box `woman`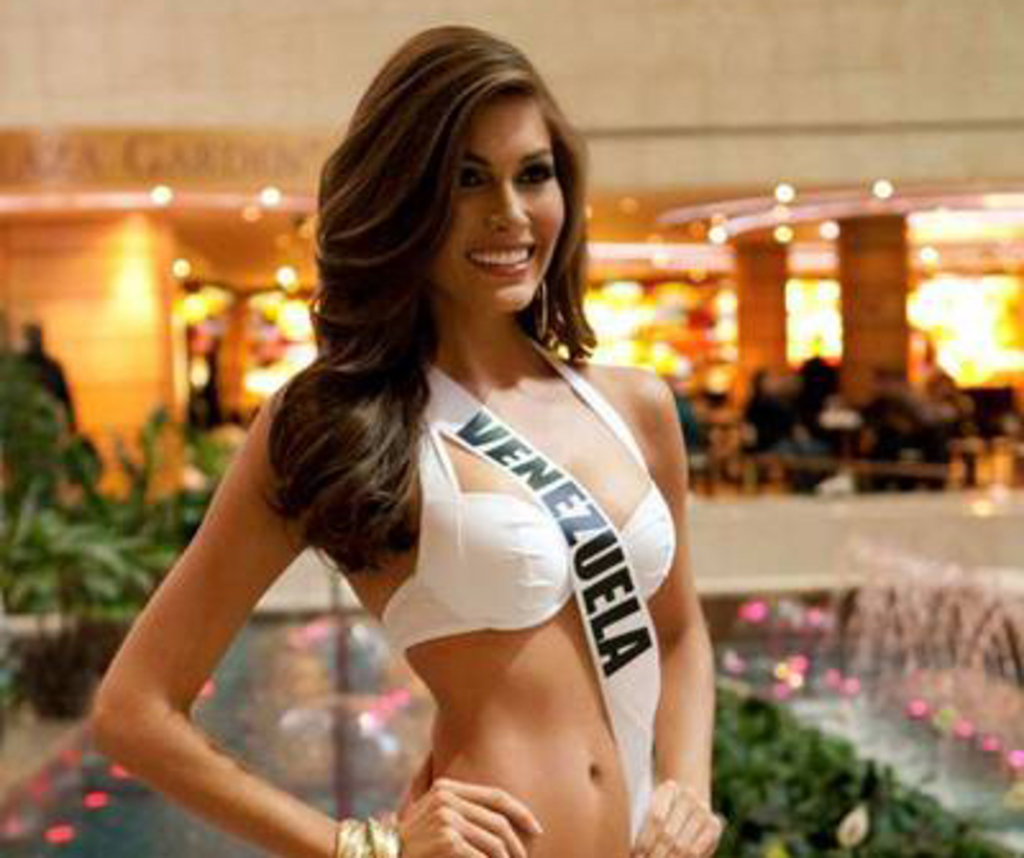
(133, 10, 727, 857)
